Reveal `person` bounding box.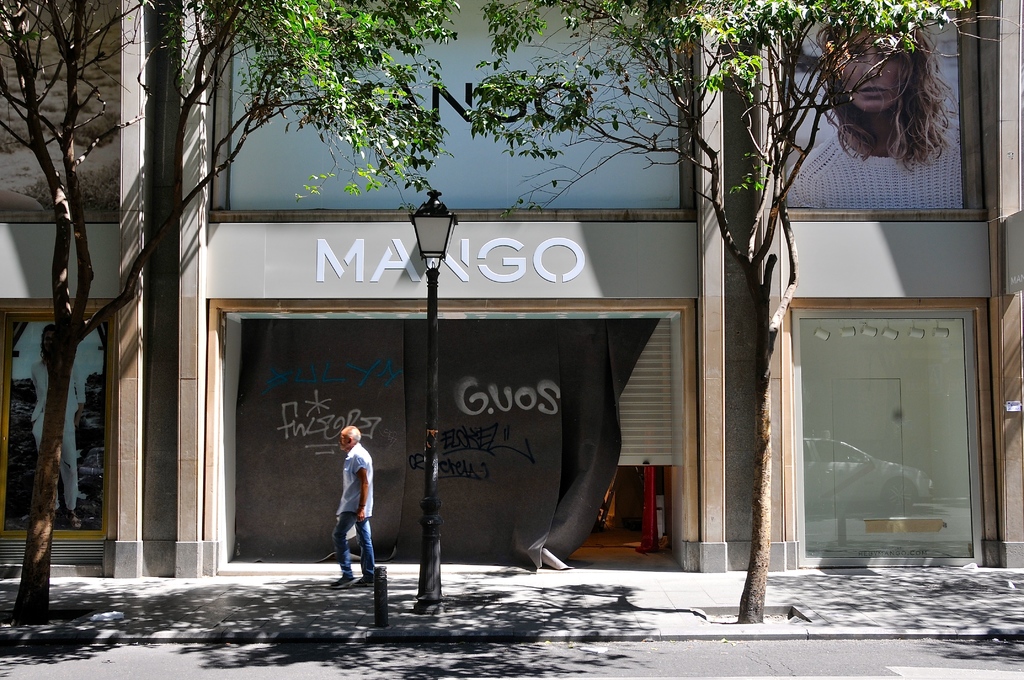
Revealed: bbox=[786, 12, 963, 206].
